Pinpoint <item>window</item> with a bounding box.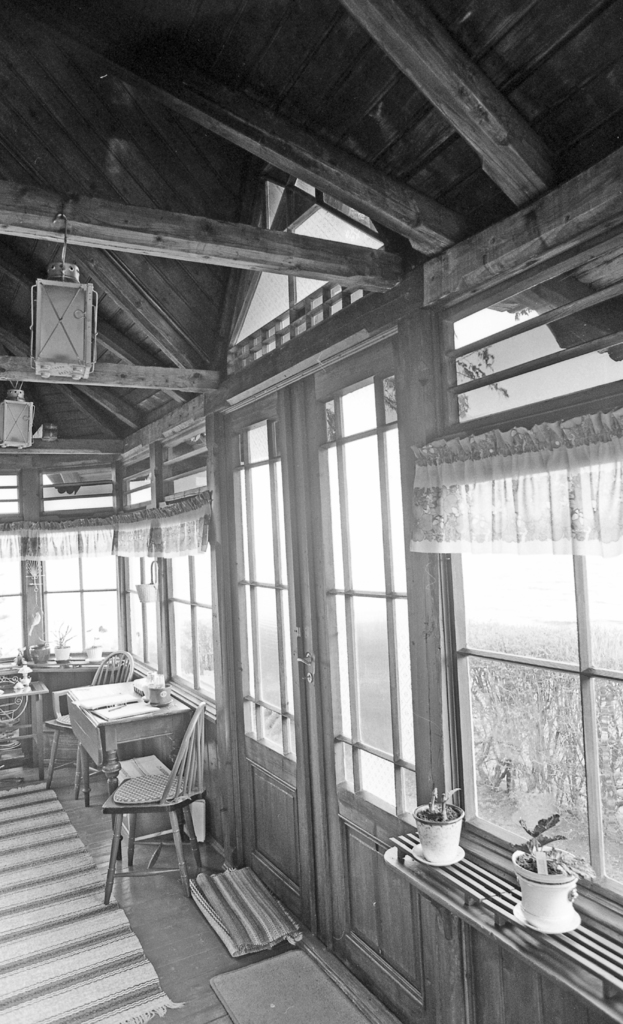
<box>442,225,622,912</box>.
